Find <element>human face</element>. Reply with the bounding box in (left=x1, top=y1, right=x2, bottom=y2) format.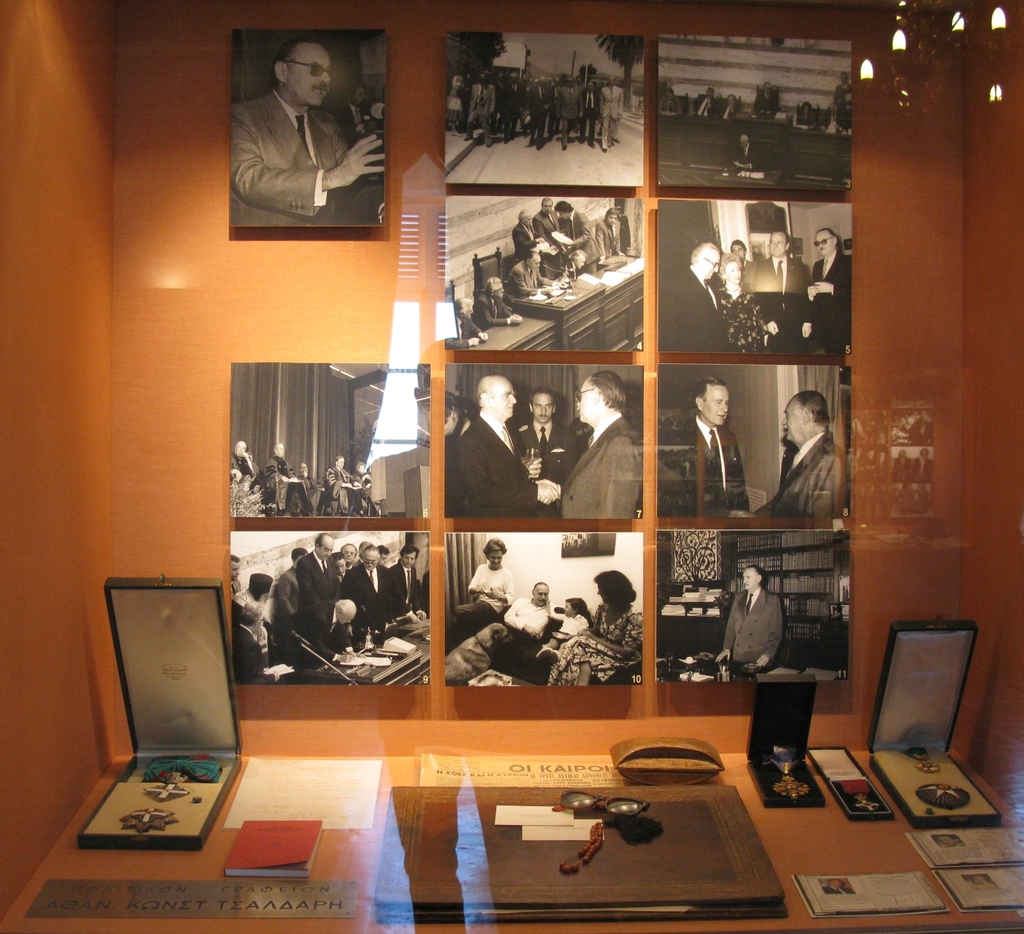
(left=815, top=229, right=835, bottom=259).
